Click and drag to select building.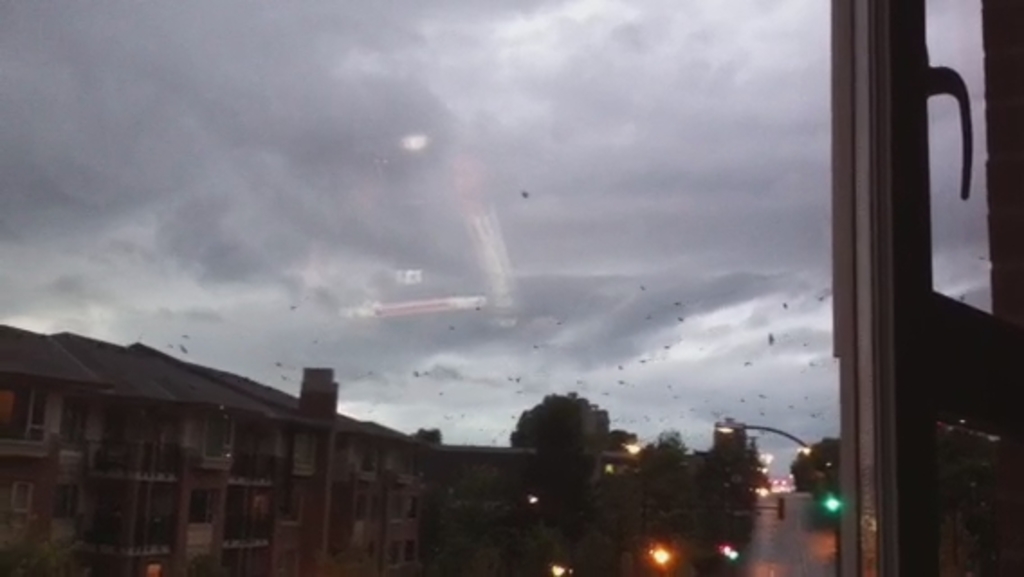
Selection: select_region(0, 0, 1022, 575).
